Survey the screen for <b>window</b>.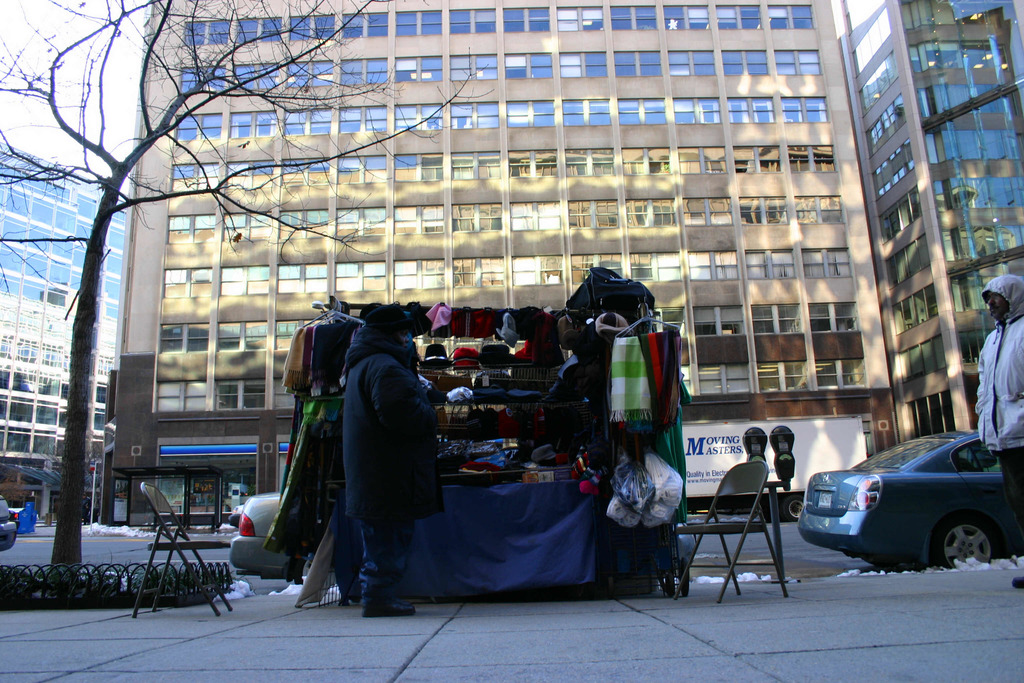
Survey found: (left=290, top=62, right=335, bottom=86).
